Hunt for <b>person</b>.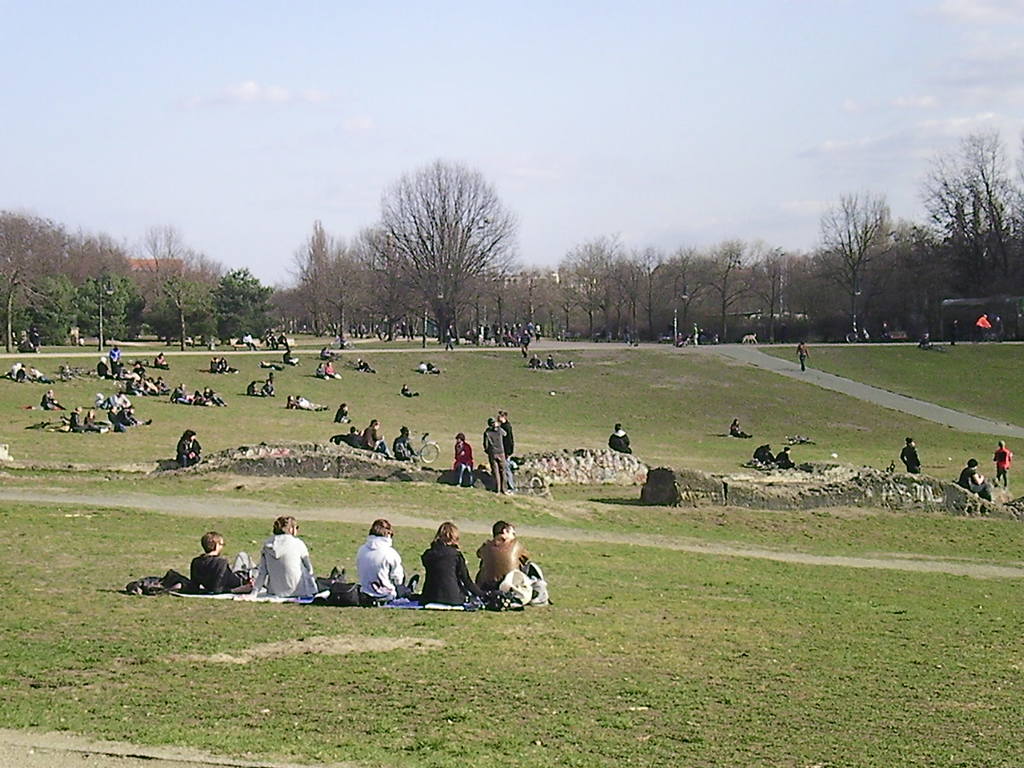
Hunted down at 184:528:257:589.
